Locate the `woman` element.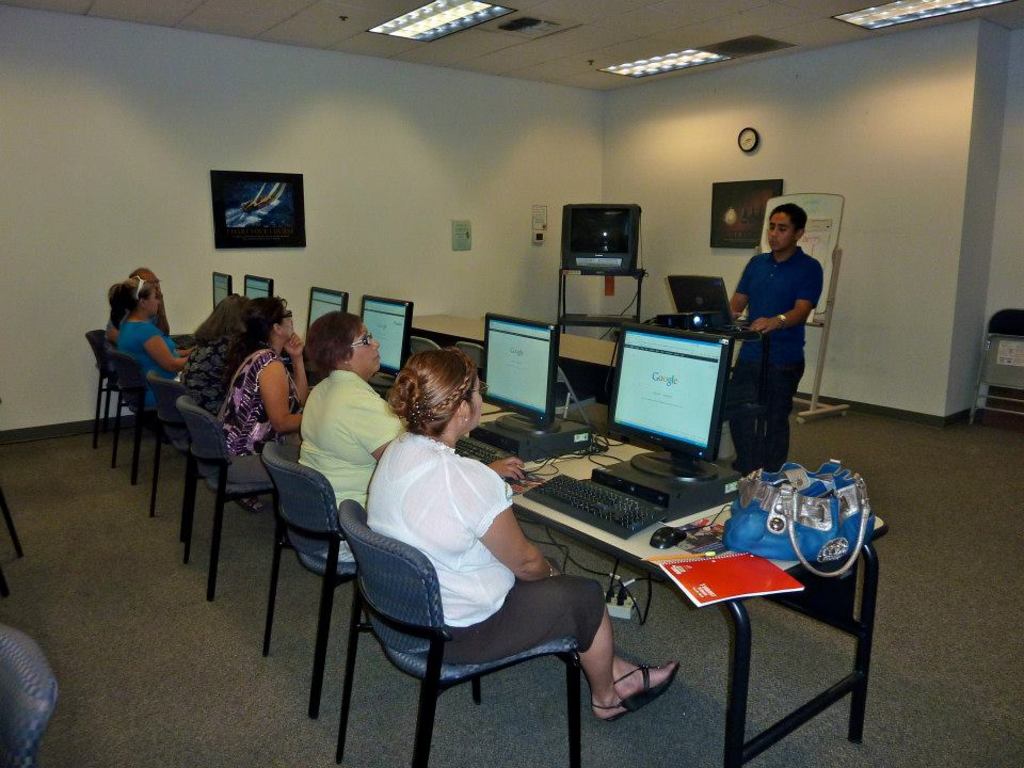
Element bbox: <box>368,352,677,719</box>.
